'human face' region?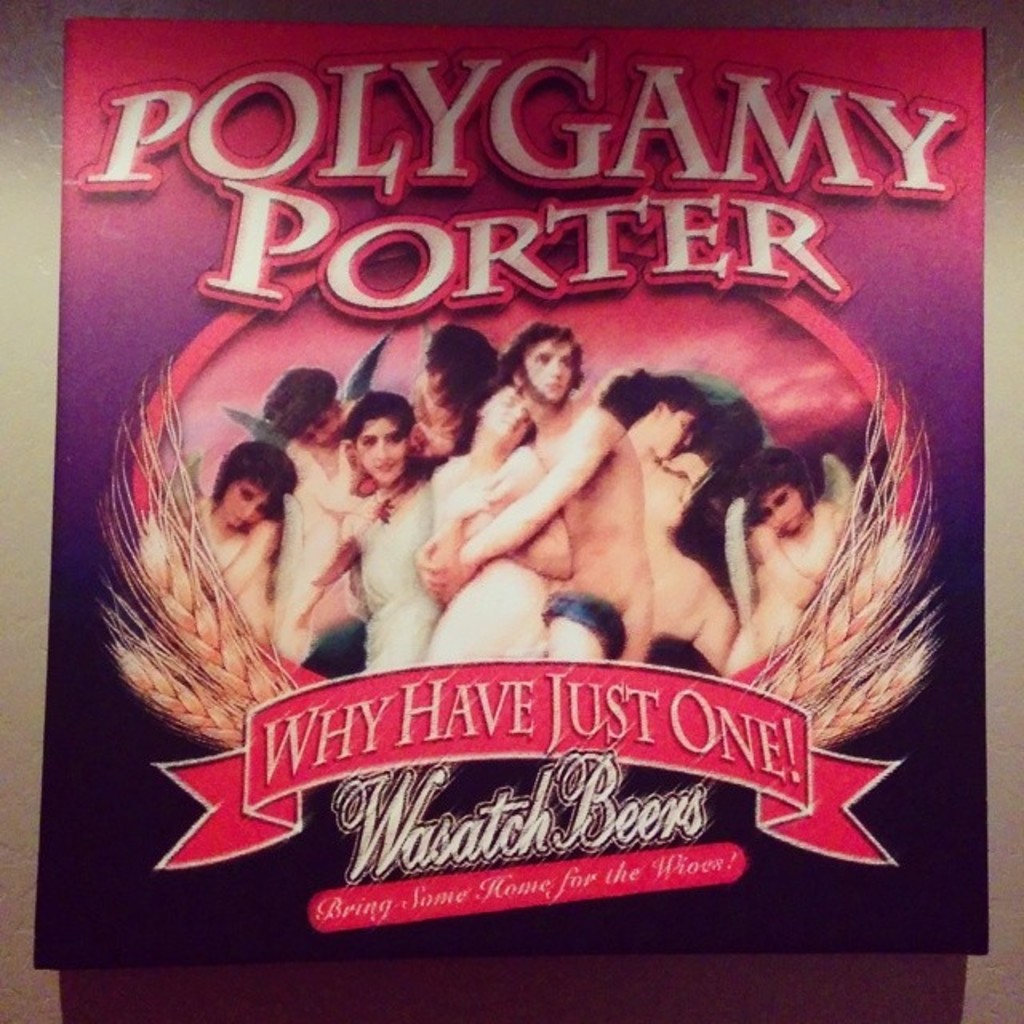
x1=664, y1=413, x2=696, y2=461
